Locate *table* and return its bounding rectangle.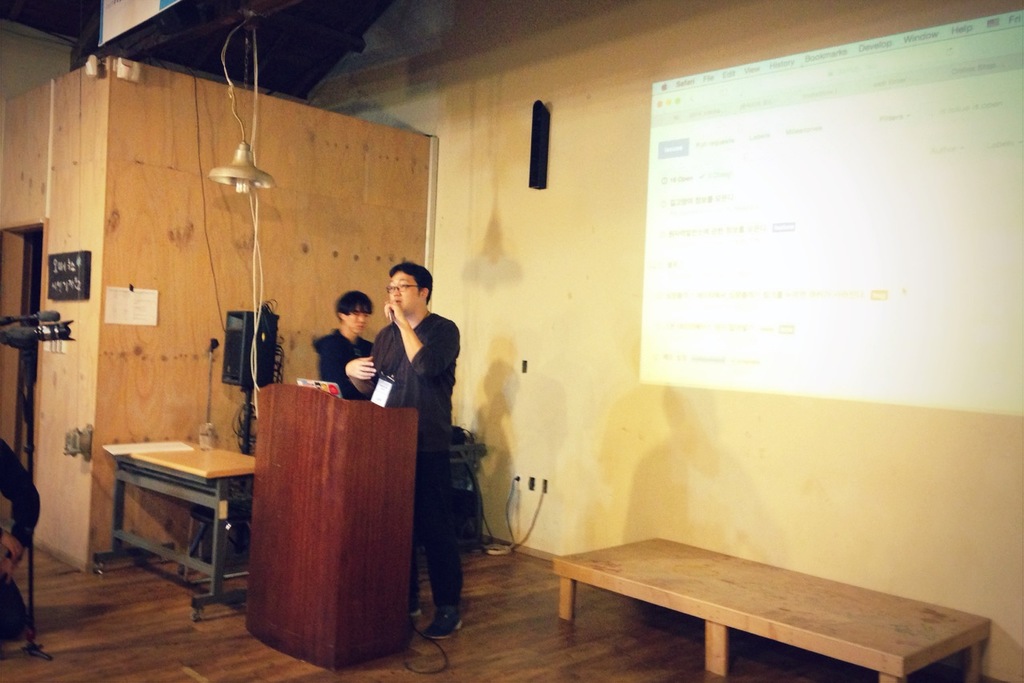
BBox(554, 537, 992, 682).
